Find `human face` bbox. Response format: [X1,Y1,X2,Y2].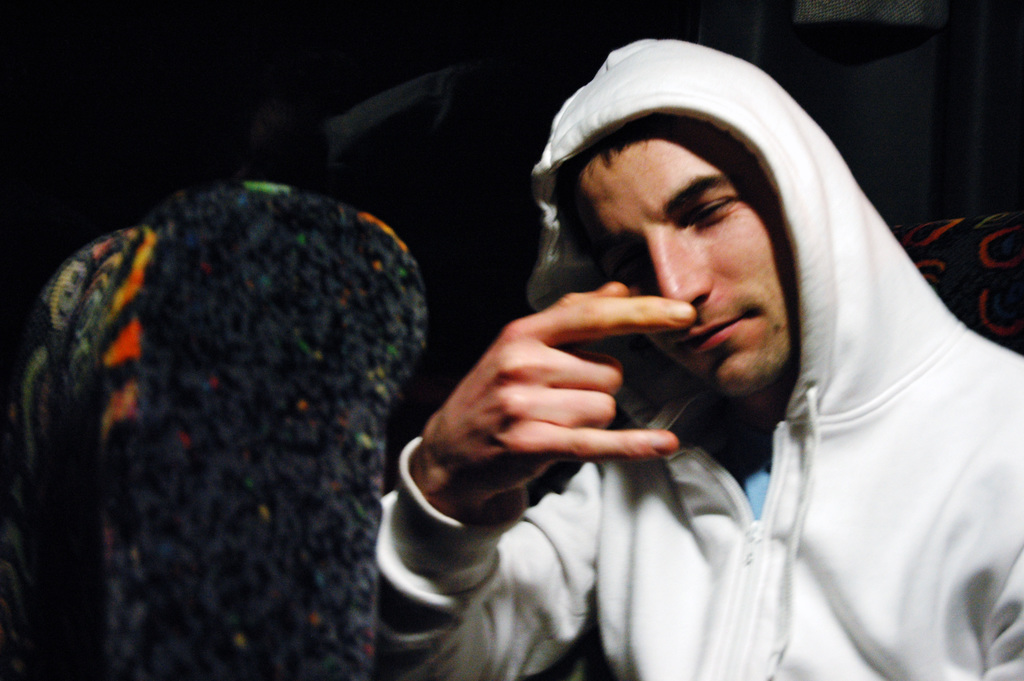
[573,118,799,399].
